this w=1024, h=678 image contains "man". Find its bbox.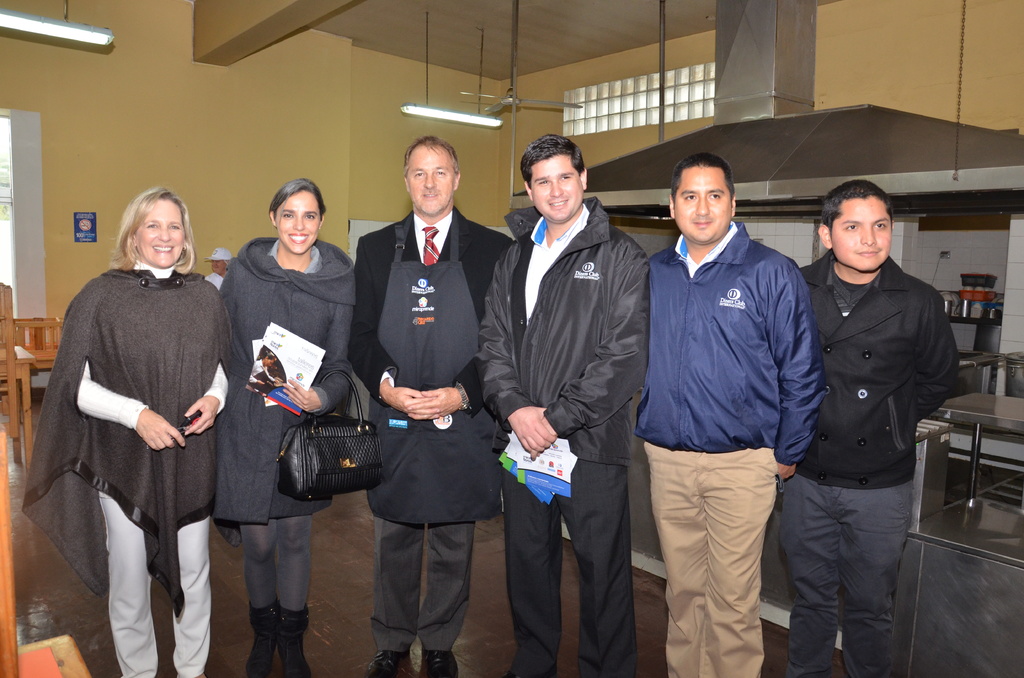
625,122,816,677.
